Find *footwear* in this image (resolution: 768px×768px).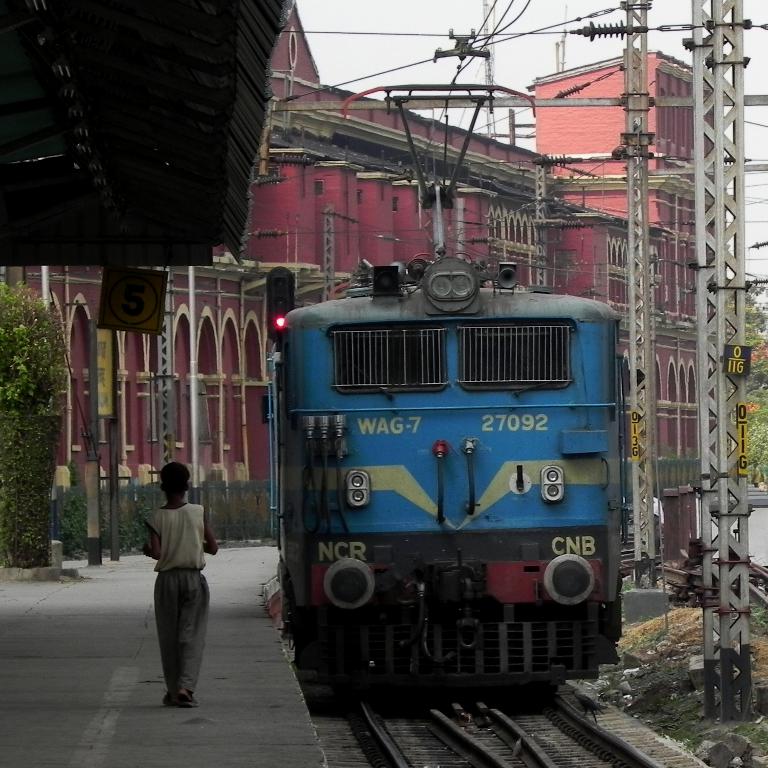
{"left": 177, "top": 690, "right": 203, "bottom": 708}.
